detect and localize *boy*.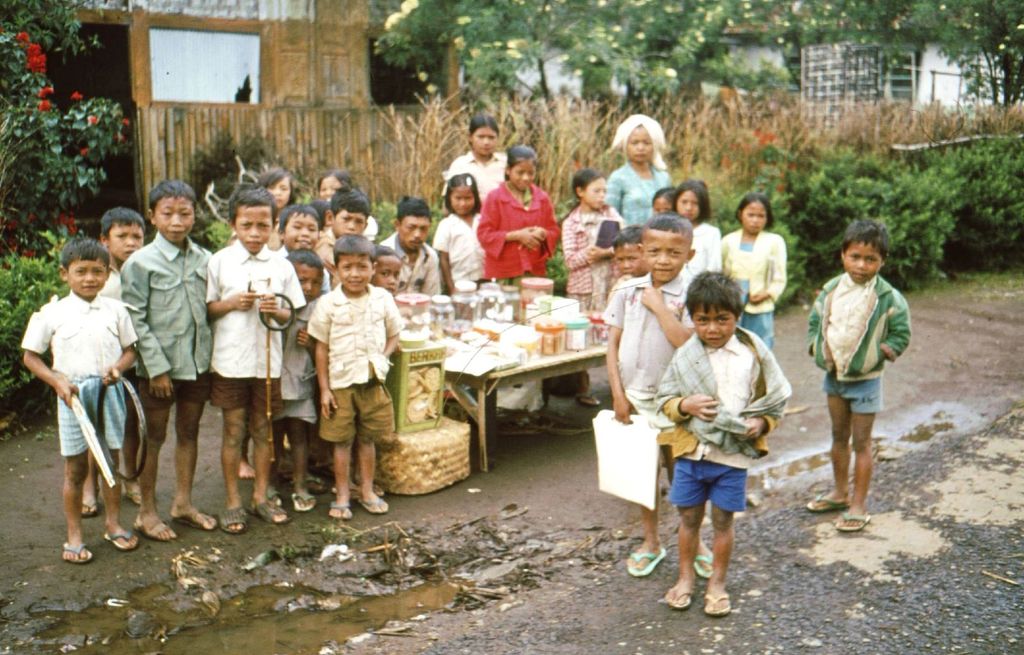
Localized at left=609, top=225, right=652, bottom=304.
